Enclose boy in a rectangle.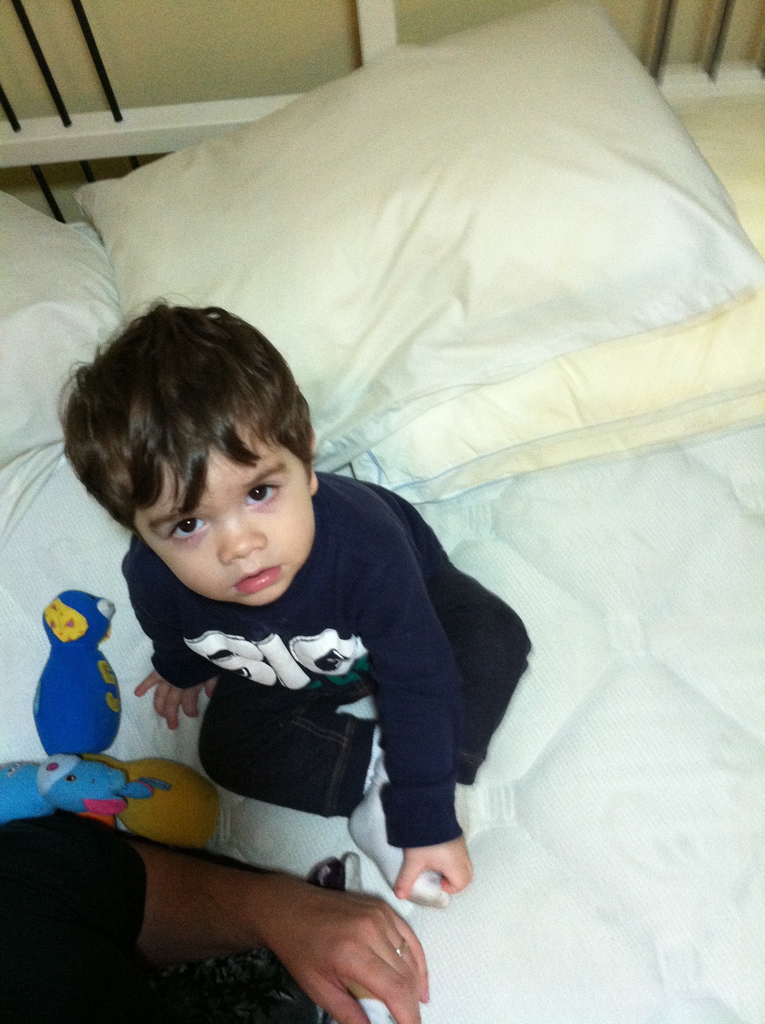
x1=52, y1=268, x2=542, y2=963.
